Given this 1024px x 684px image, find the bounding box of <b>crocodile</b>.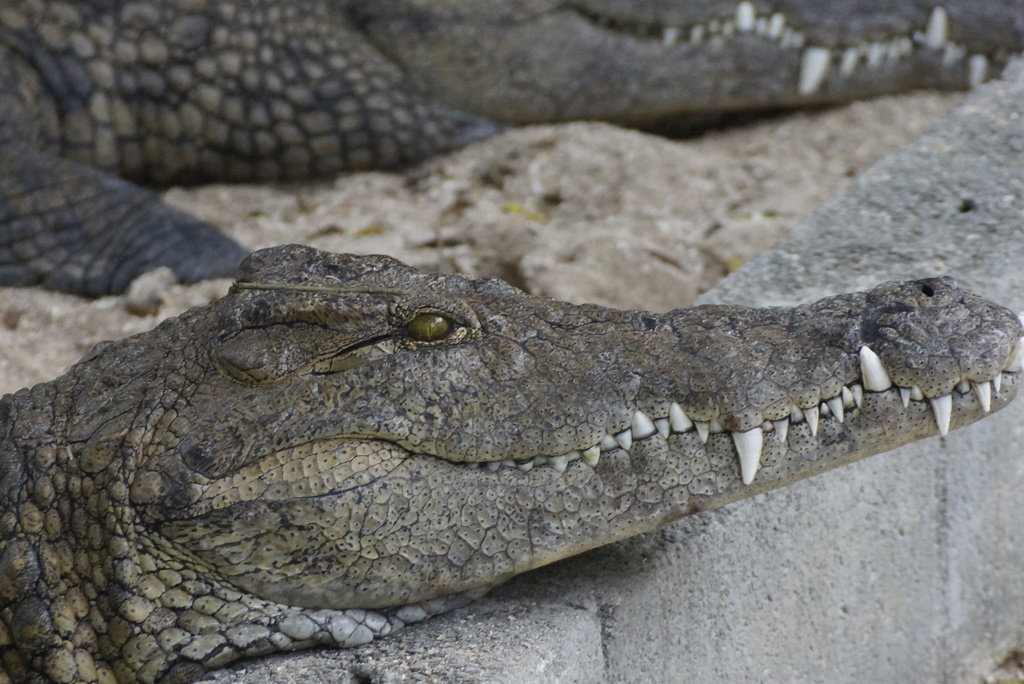
rect(0, 0, 1023, 301).
